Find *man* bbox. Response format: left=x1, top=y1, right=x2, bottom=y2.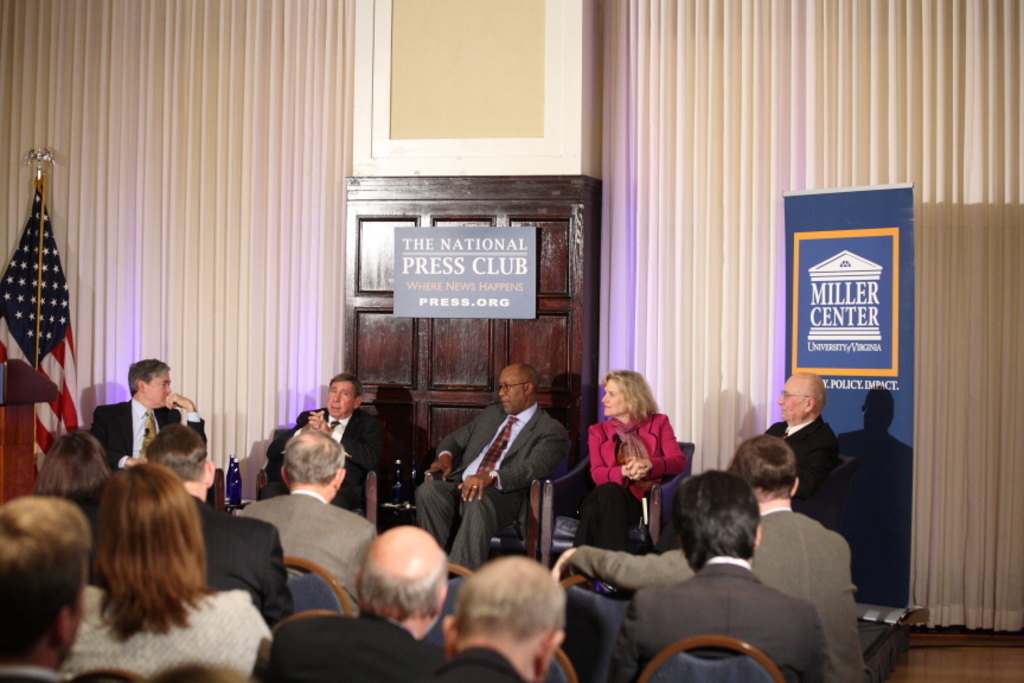
left=145, top=421, right=292, bottom=623.
